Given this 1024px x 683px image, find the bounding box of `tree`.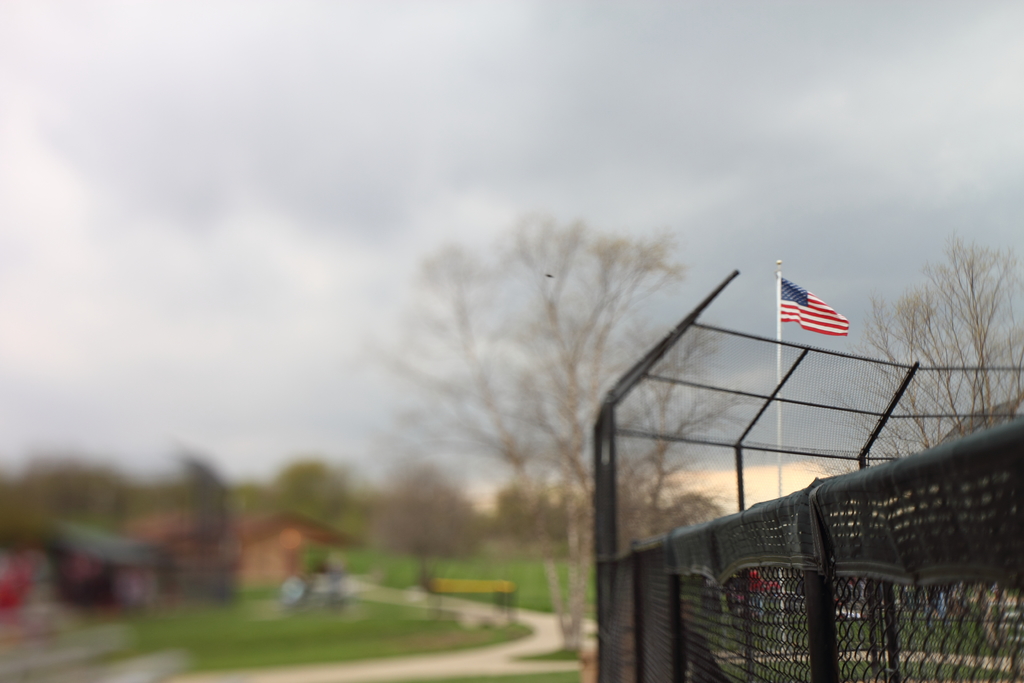
bbox=[834, 234, 1023, 475].
